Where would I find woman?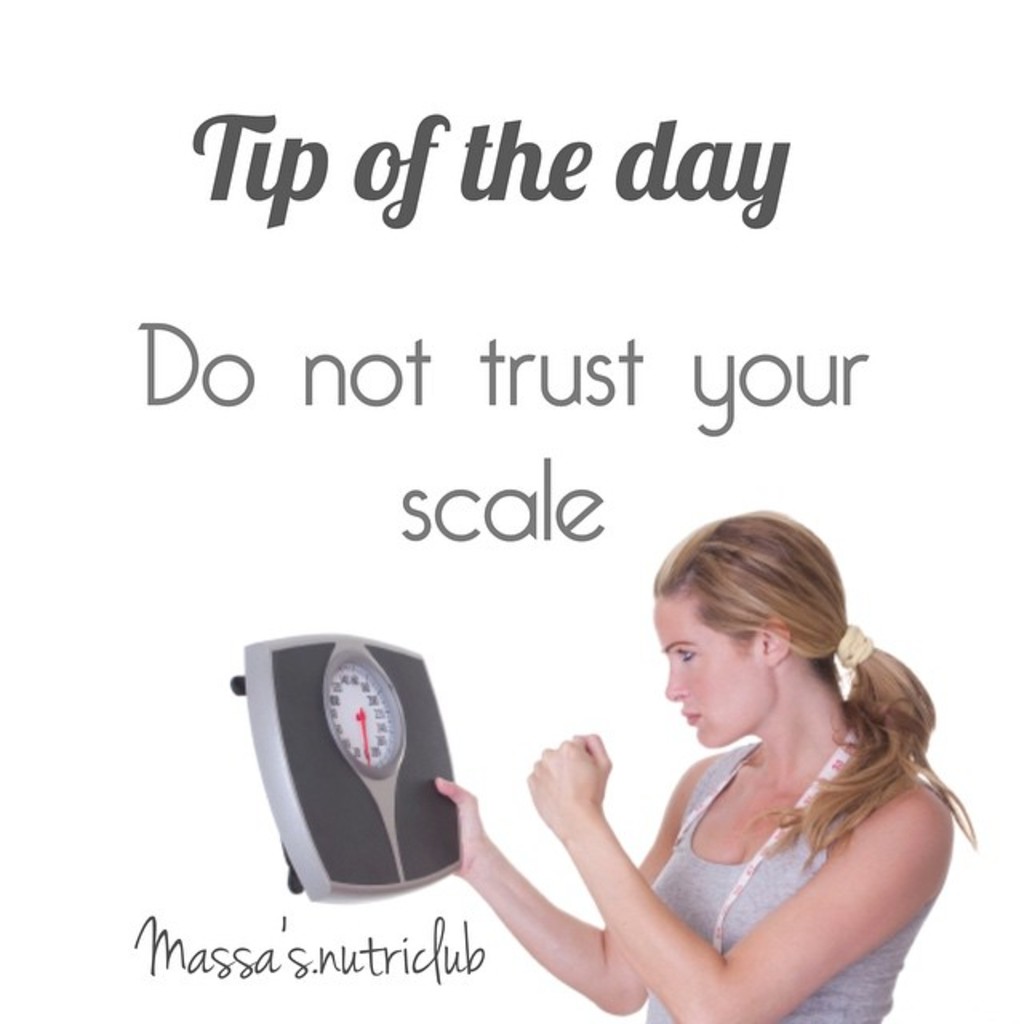
At detection(483, 499, 979, 1022).
